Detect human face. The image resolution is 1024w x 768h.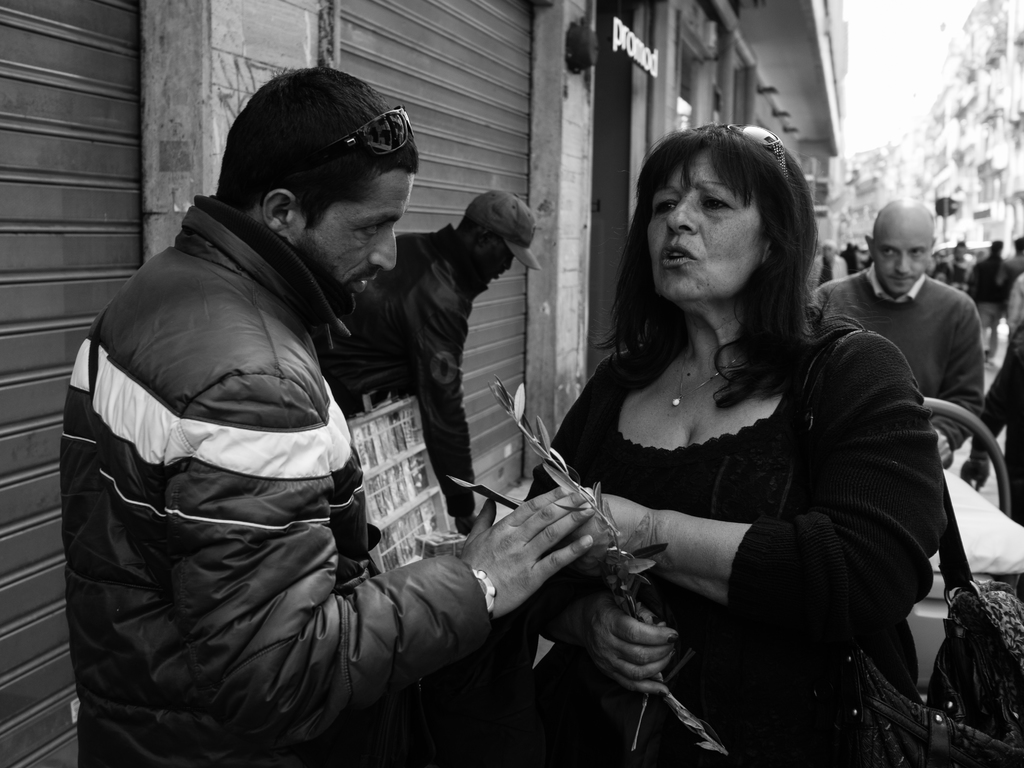
[x1=300, y1=175, x2=412, y2=307].
